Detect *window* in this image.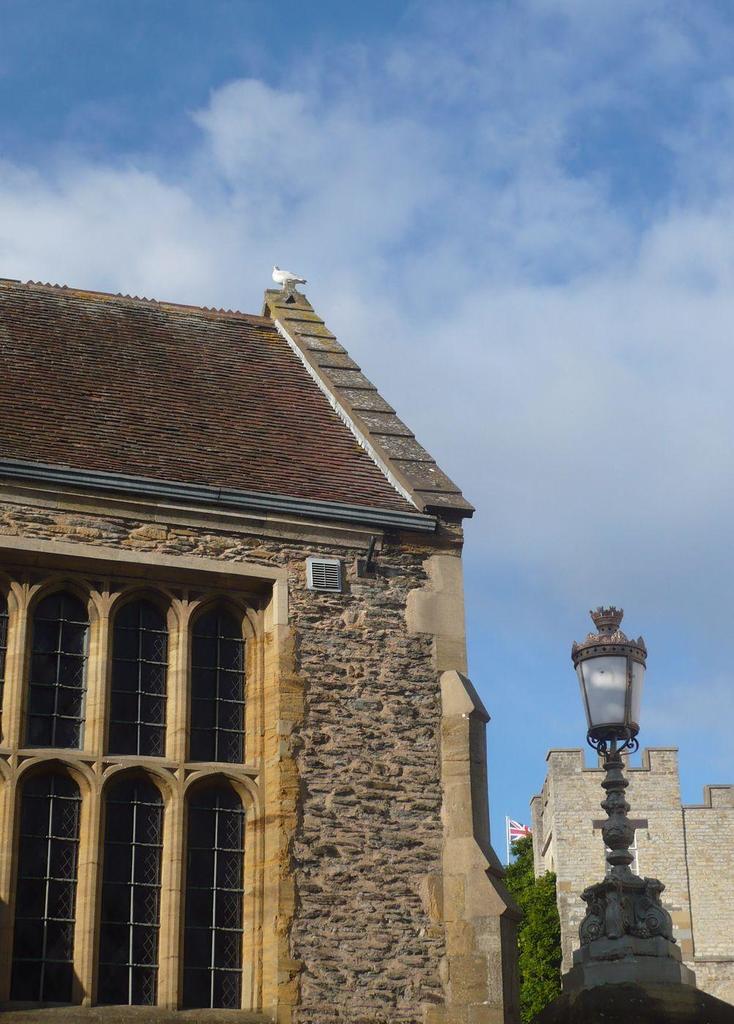
Detection: [99, 590, 174, 767].
